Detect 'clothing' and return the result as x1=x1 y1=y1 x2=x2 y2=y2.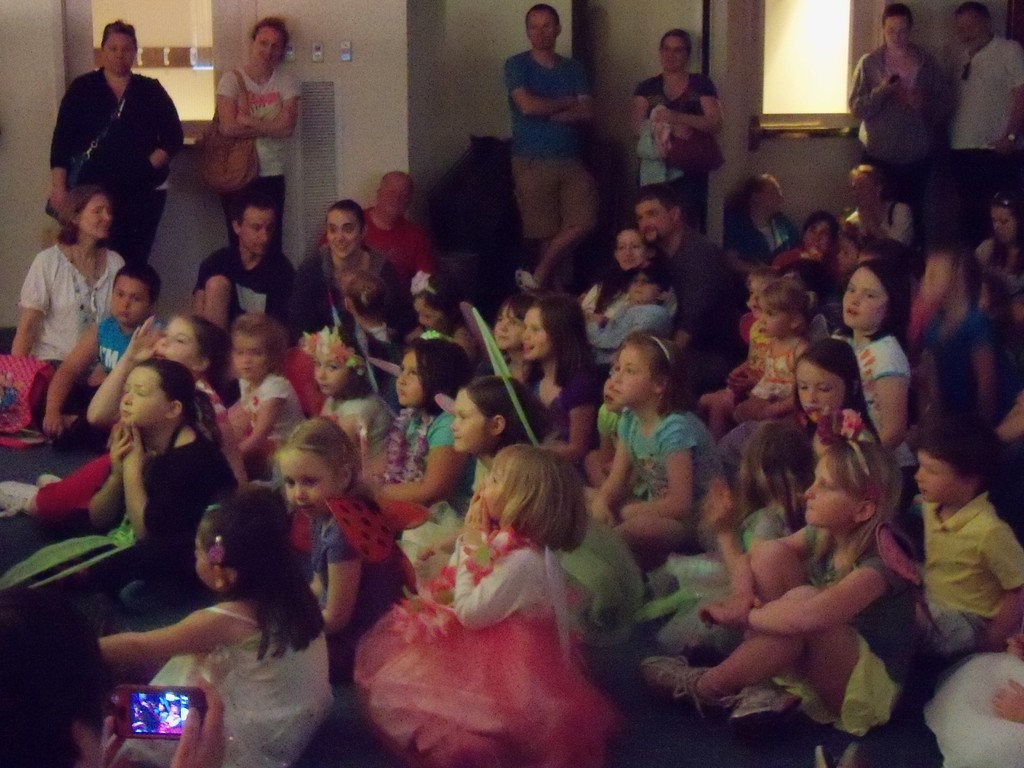
x1=307 y1=491 x2=403 y2=637.
